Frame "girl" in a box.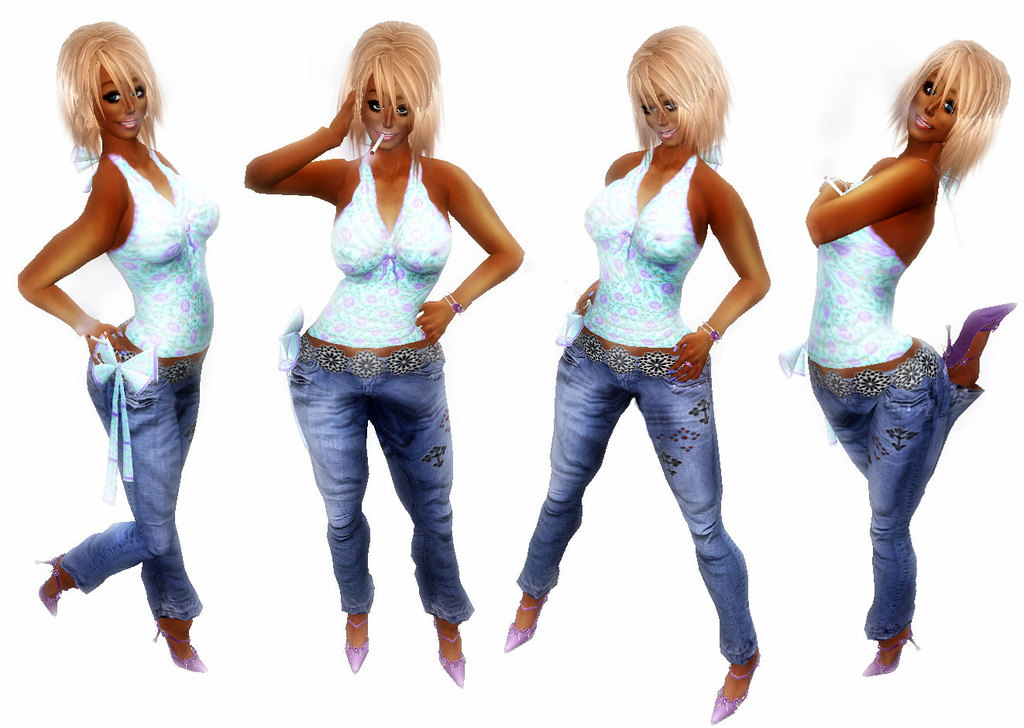
(785,34,1019,682).
